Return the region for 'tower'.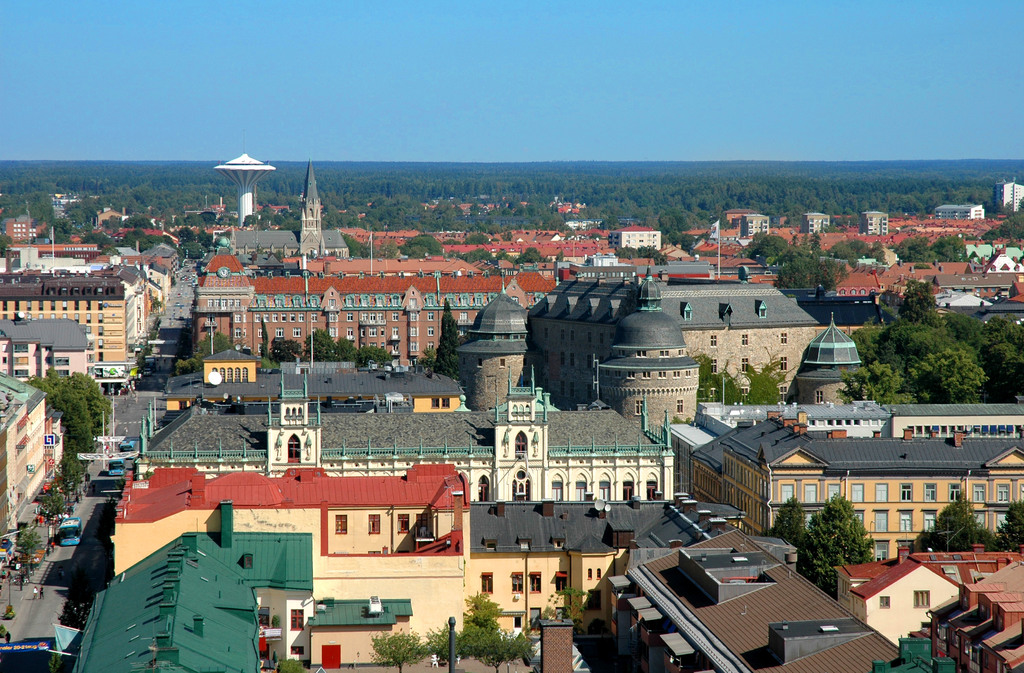
bbox=[597, 255, 702, 440].
